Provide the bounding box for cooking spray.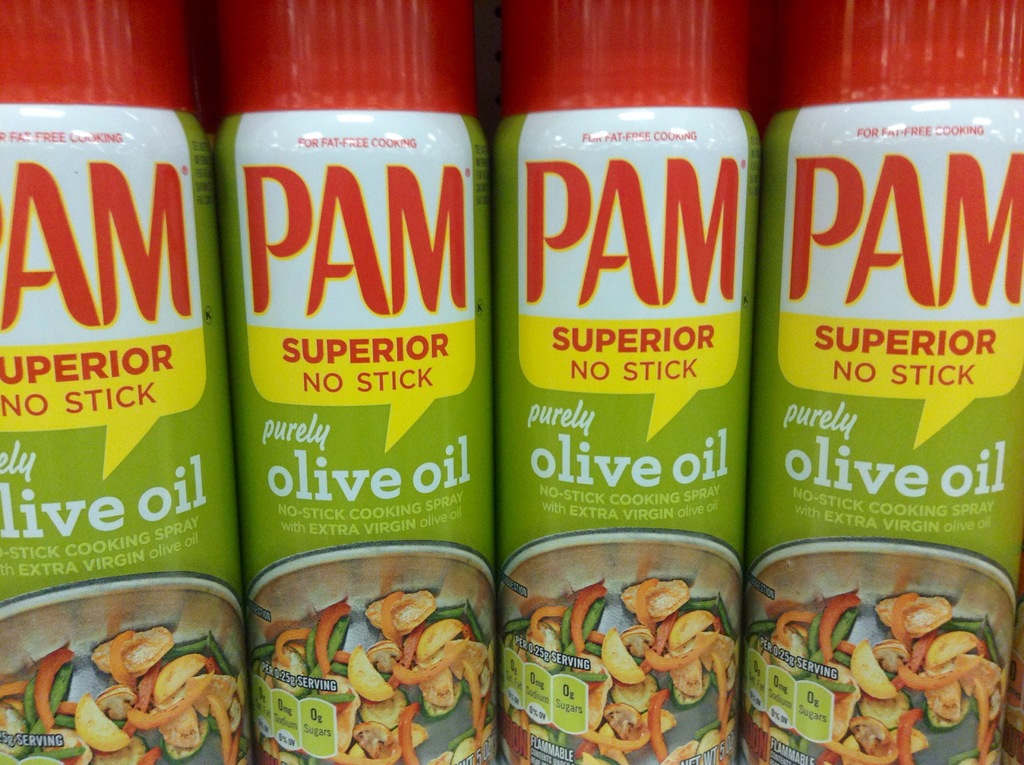
BBox(0, 0, 227, 764).
